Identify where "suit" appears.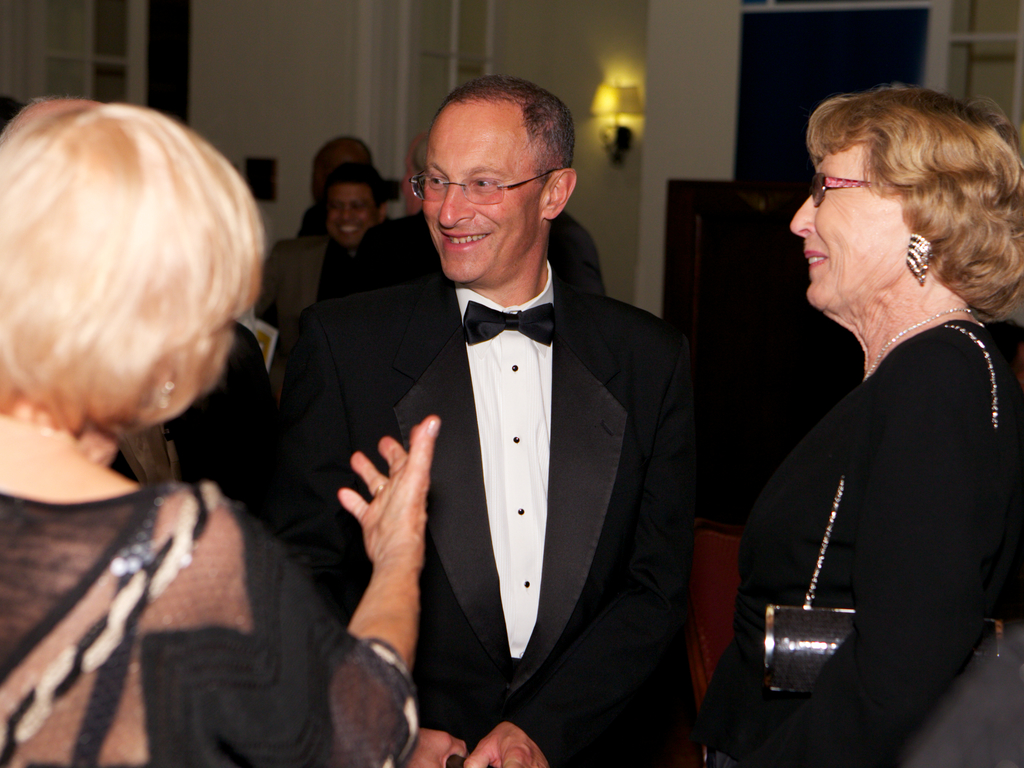
Appears at <bbox>255, 235, 367, 369</bbox>.
